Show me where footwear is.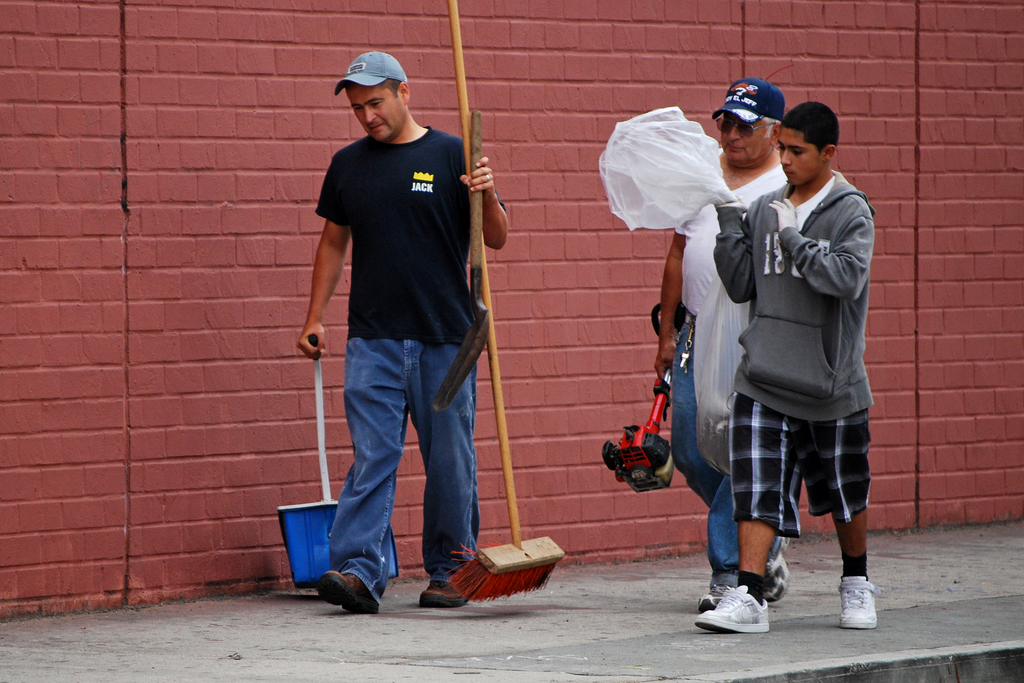
footwear is at [318, 572, 377, 616].
